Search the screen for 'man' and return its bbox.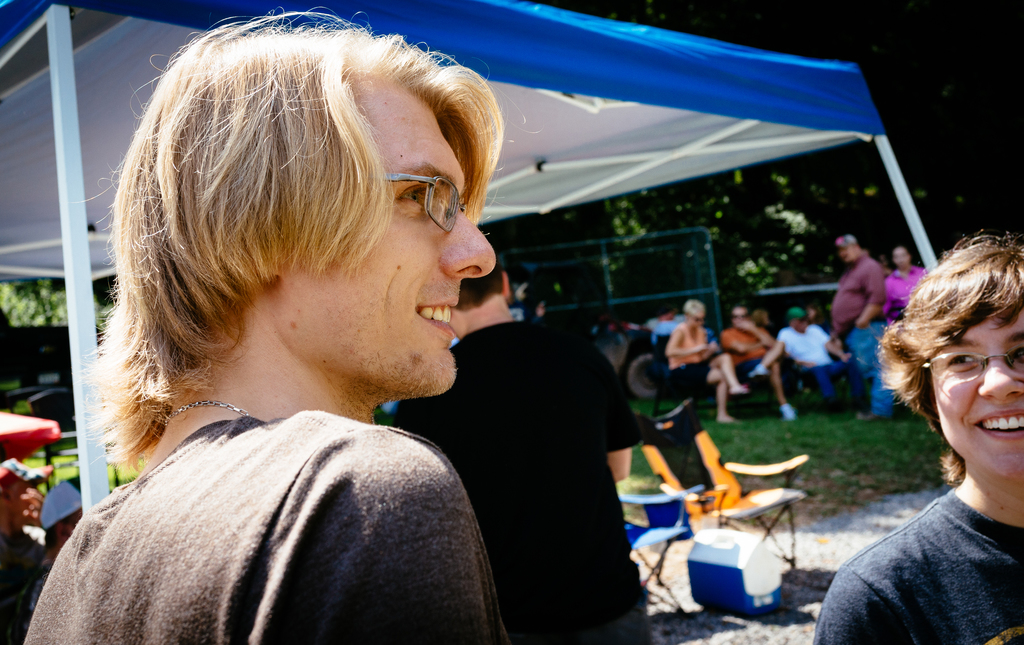
Found: (390, 260, 661, 644).
